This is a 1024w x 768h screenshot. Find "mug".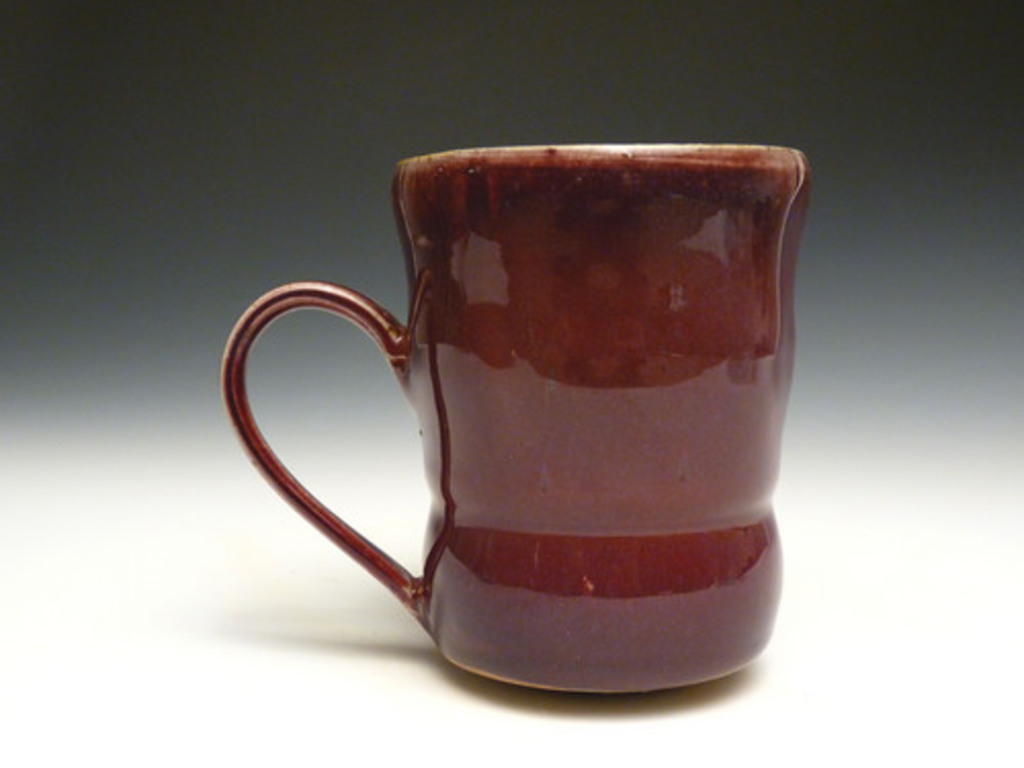
Bounding box: 217:139:817:700.
